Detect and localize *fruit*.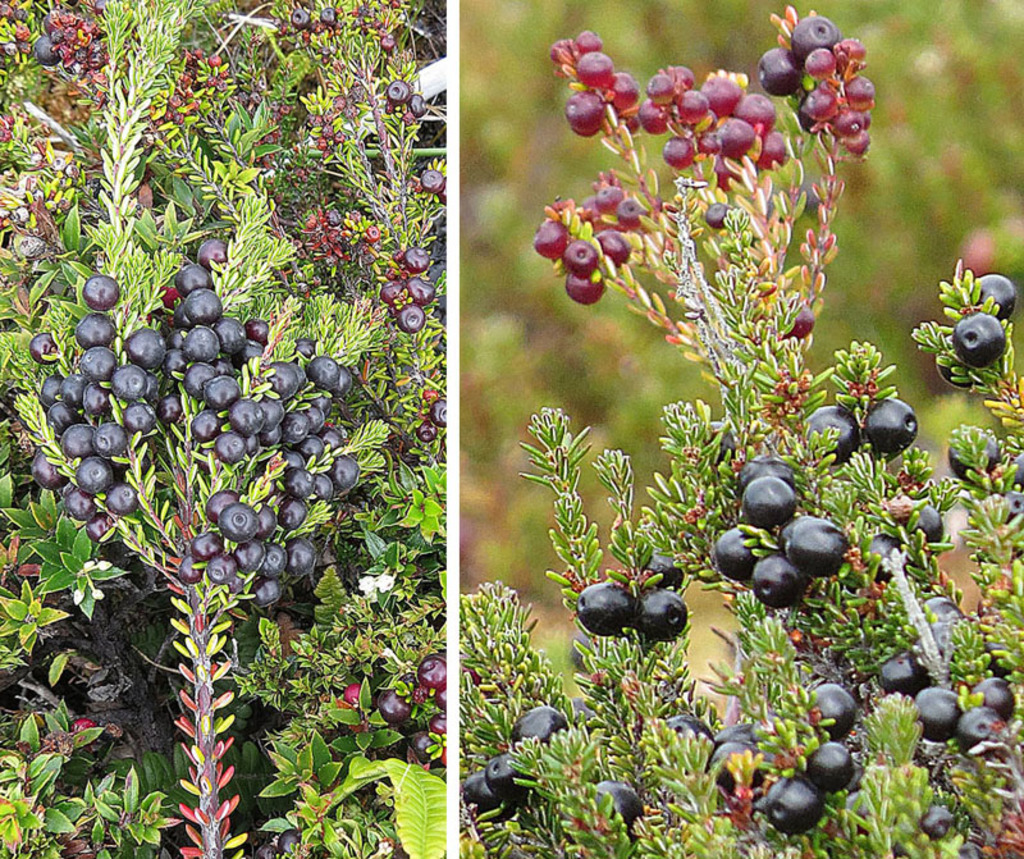
Localized at x1=631 y1=595 x2=685 y2=639.
